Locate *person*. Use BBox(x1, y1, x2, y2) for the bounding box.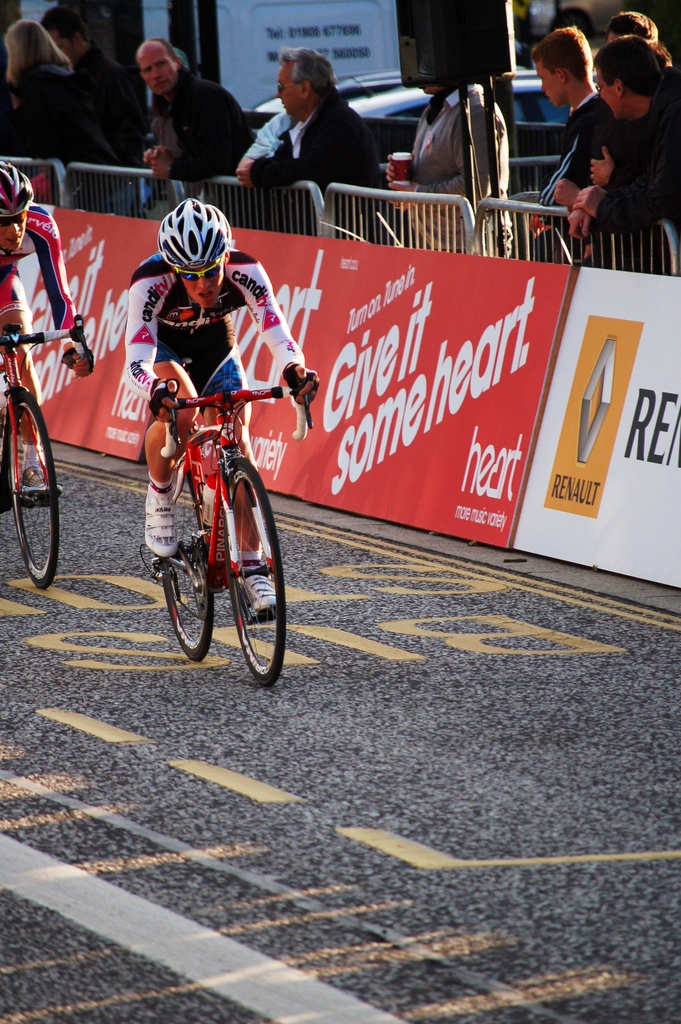
BBox(121, 198, 322, 560).
